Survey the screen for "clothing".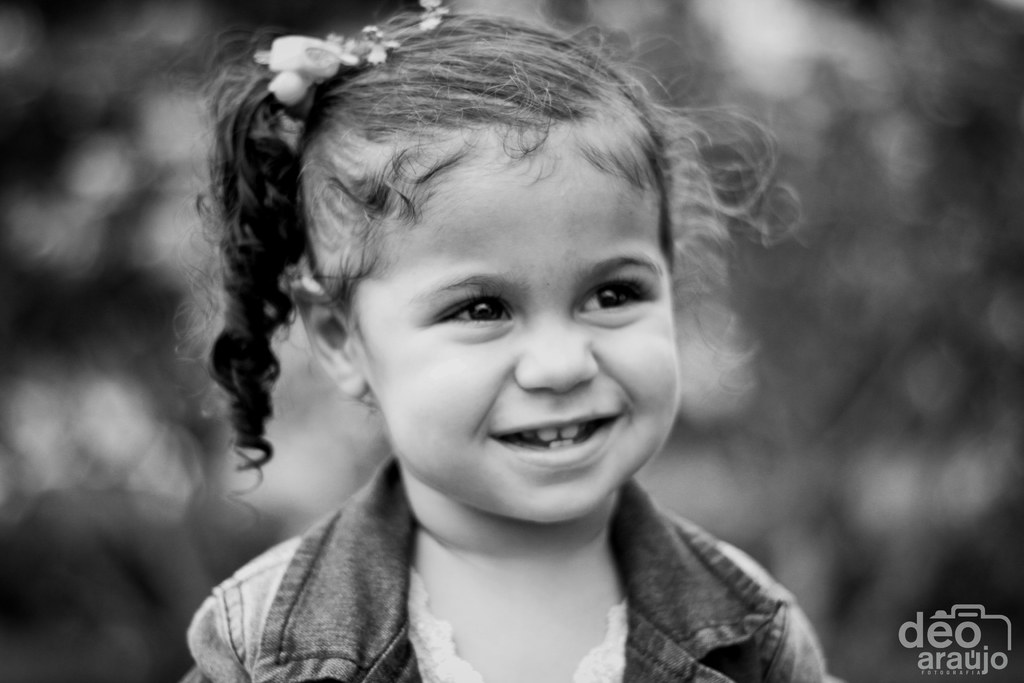
Survey found: select_region(173, 450, 835, 682).
